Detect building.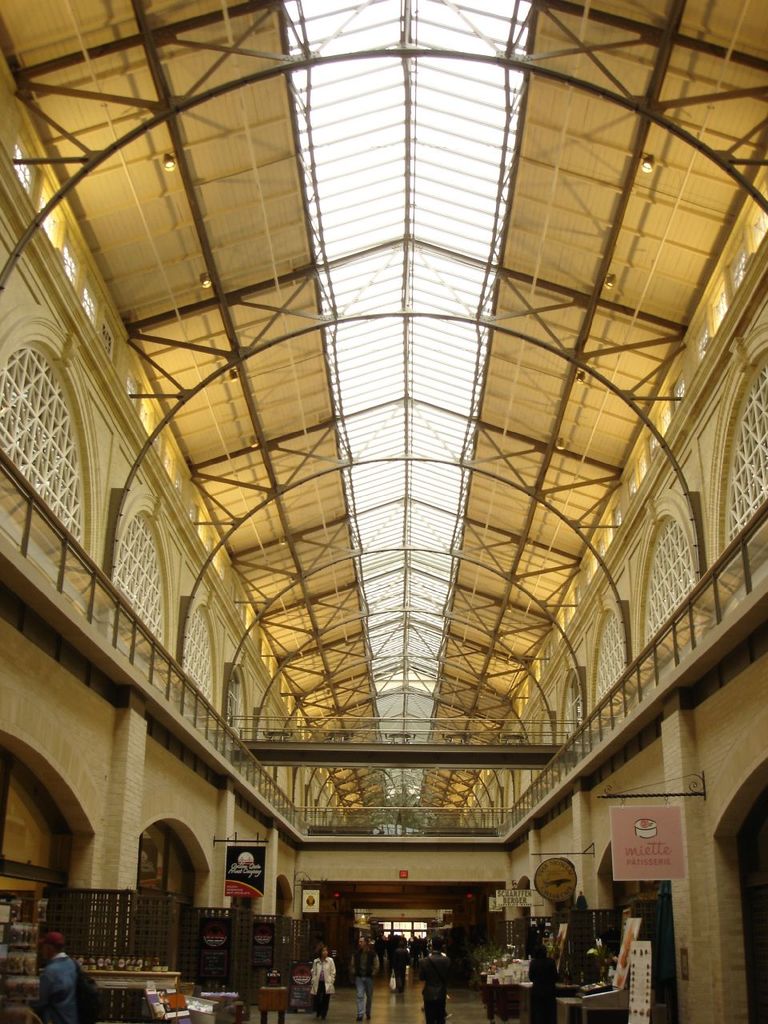
Detected at box(0, 0, 767, 1023).
